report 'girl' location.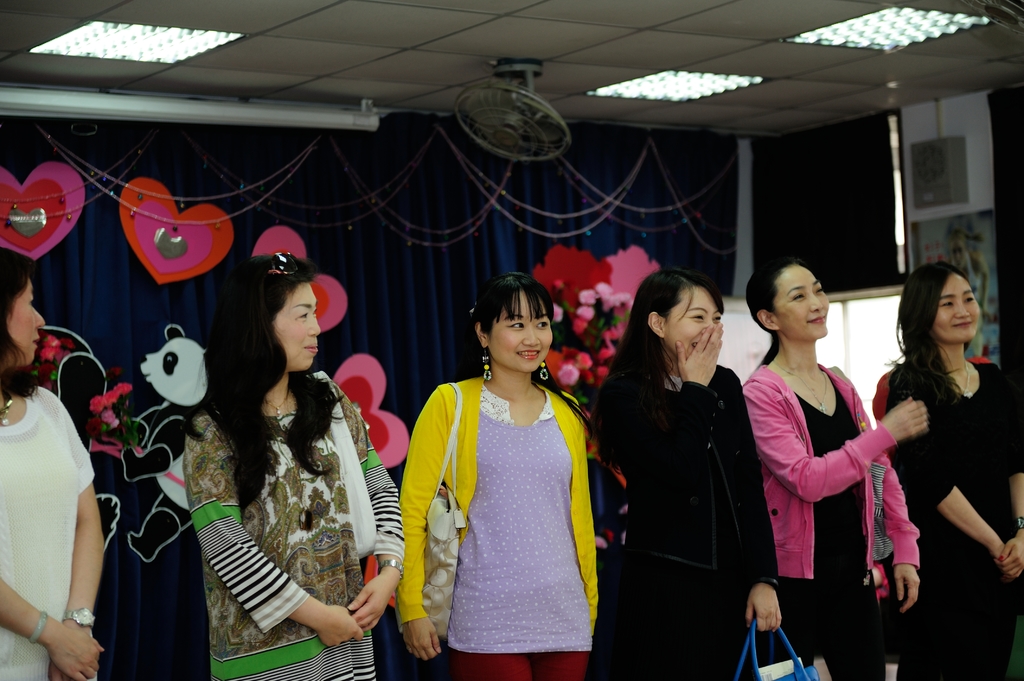
Report: [398,271,596,680].
